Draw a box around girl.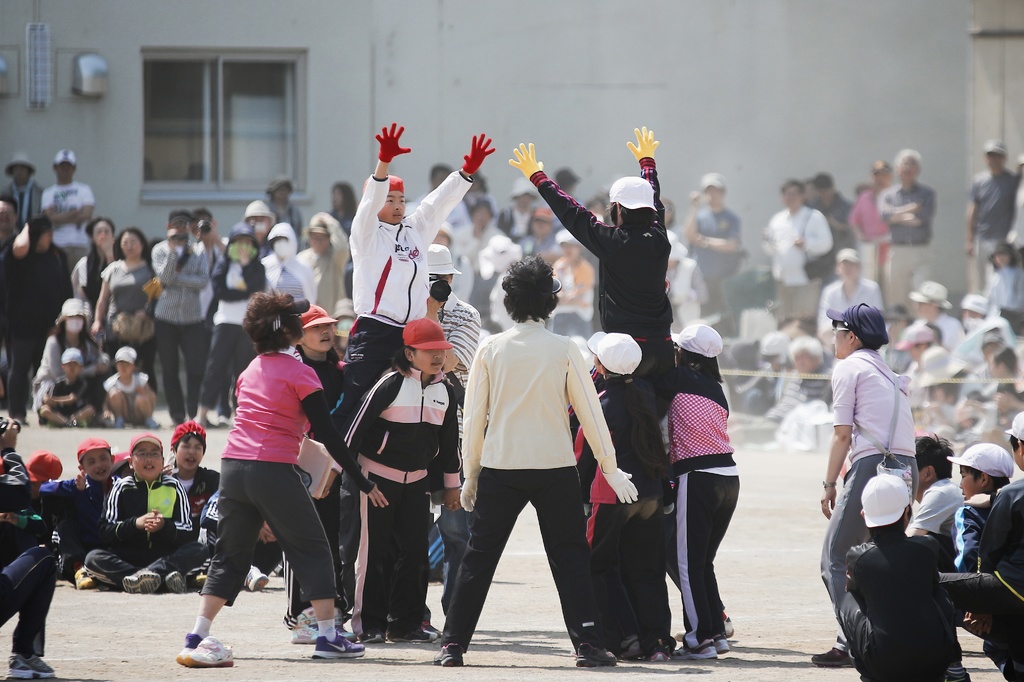
<box>178,284,389,665</box>.
